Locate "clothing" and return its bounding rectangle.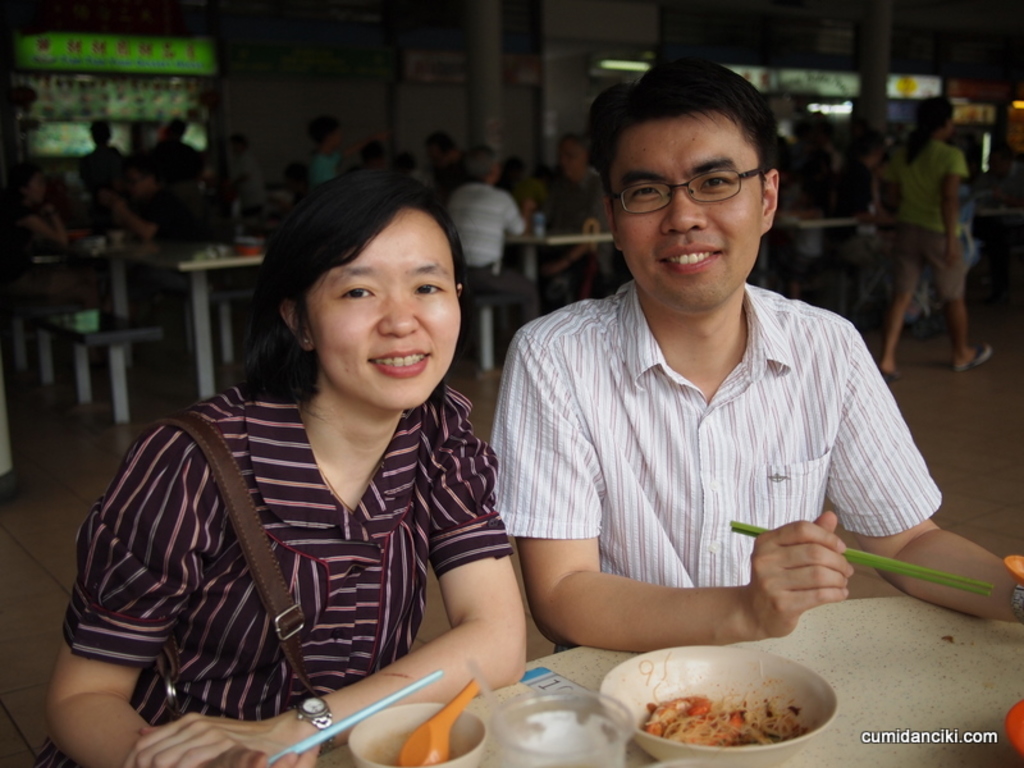
bbox(486, 273, 950, 654).
